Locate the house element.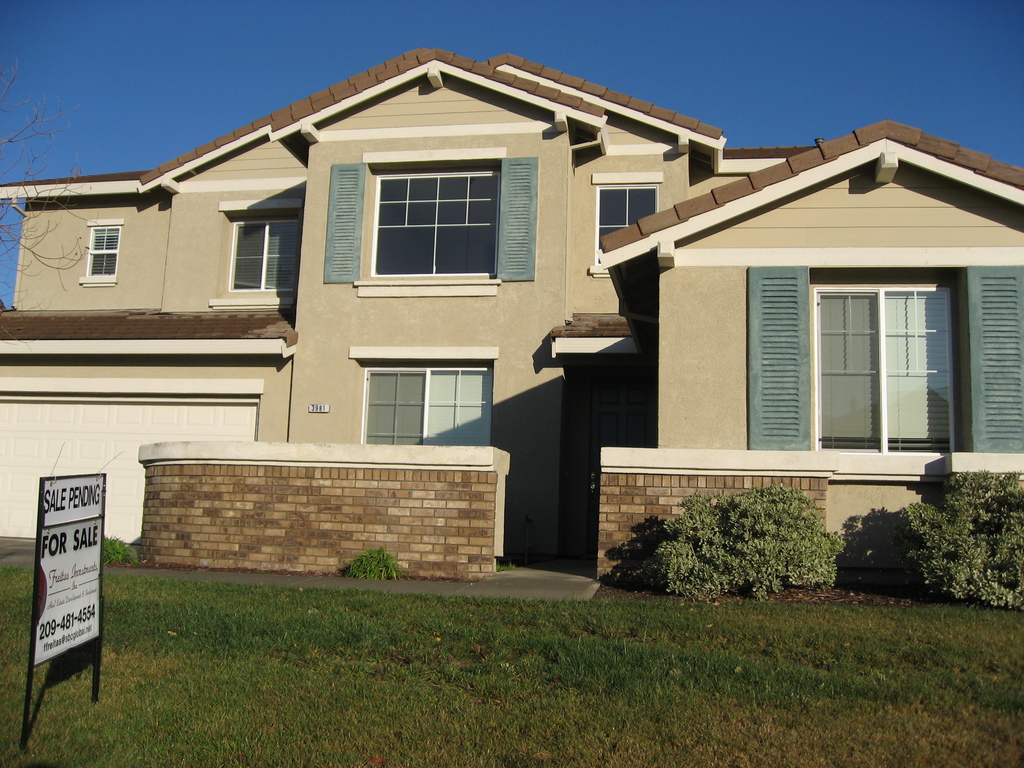
Element bbox: 0, 42, 1023, 578.
